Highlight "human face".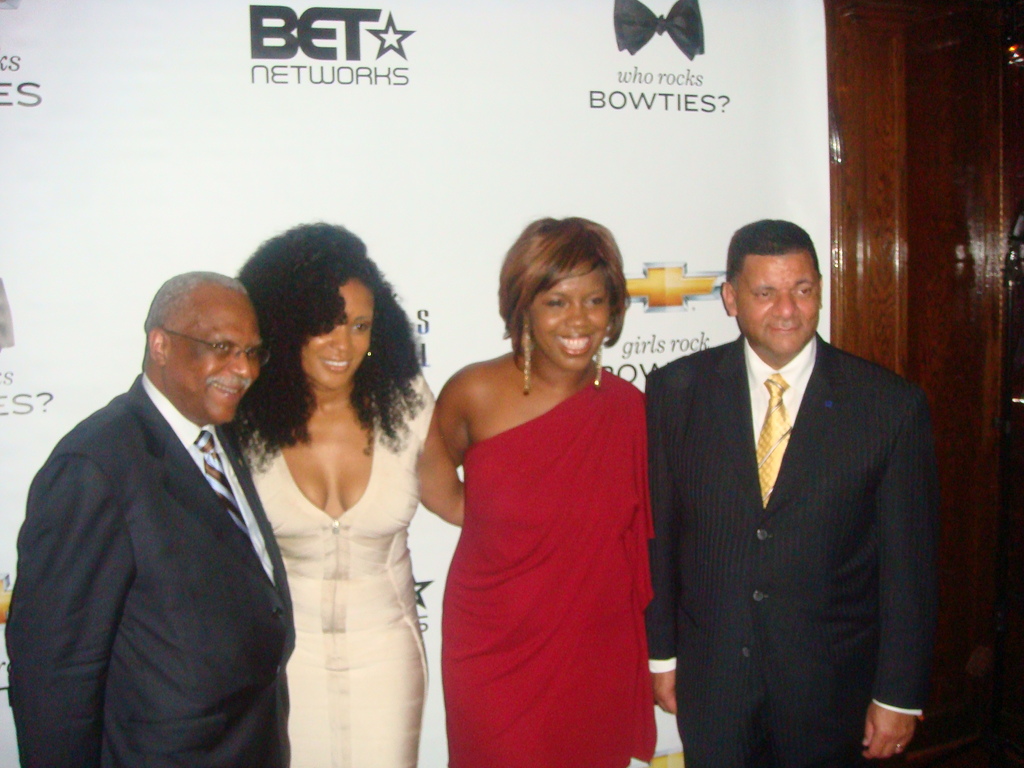
Highlighted region: [x1=299, y1=276, x2=374, y2=388].
